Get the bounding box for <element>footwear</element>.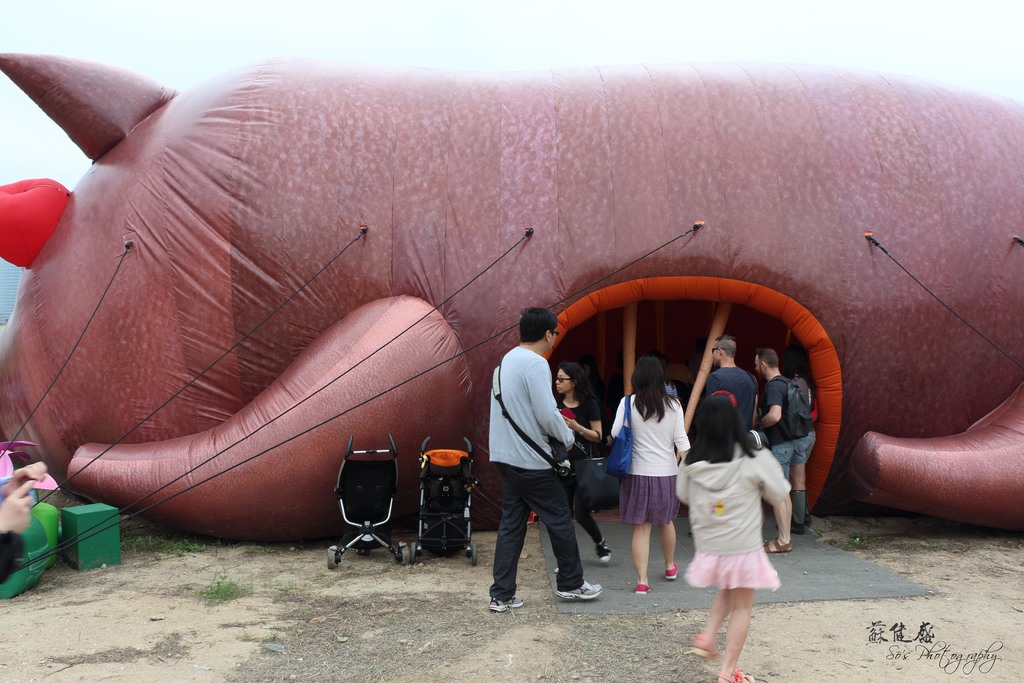
(760,531,793,562).
